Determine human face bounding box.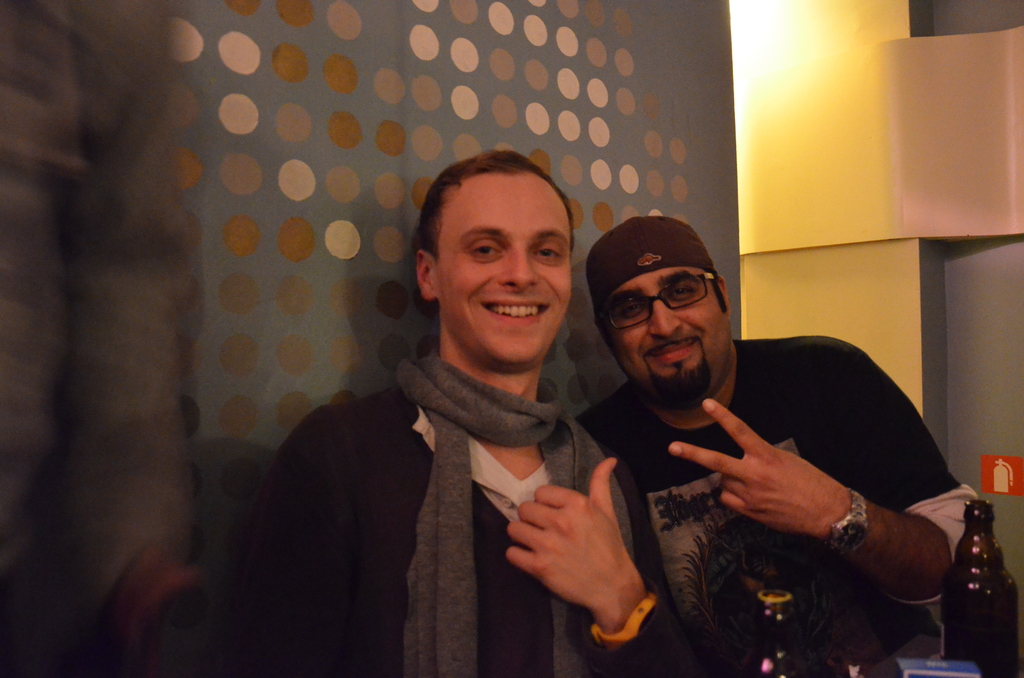
Determined: (left=604, top=262, right=730, bottom=416).
